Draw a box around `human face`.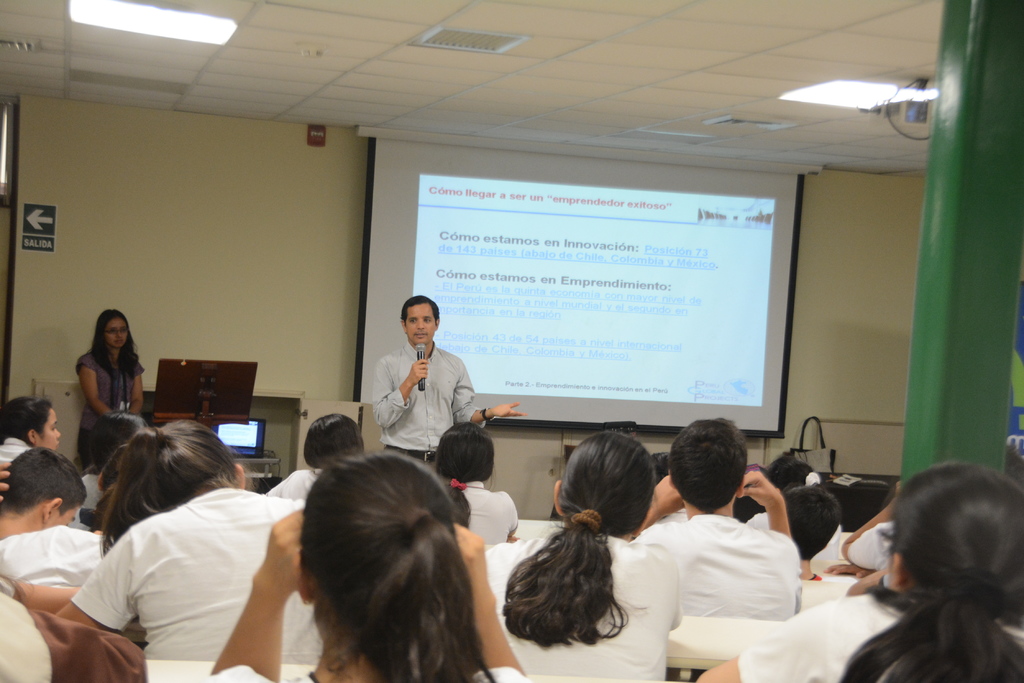
{"x1": 403, "y1": 302, "x2": 440, "y2": 344}.
